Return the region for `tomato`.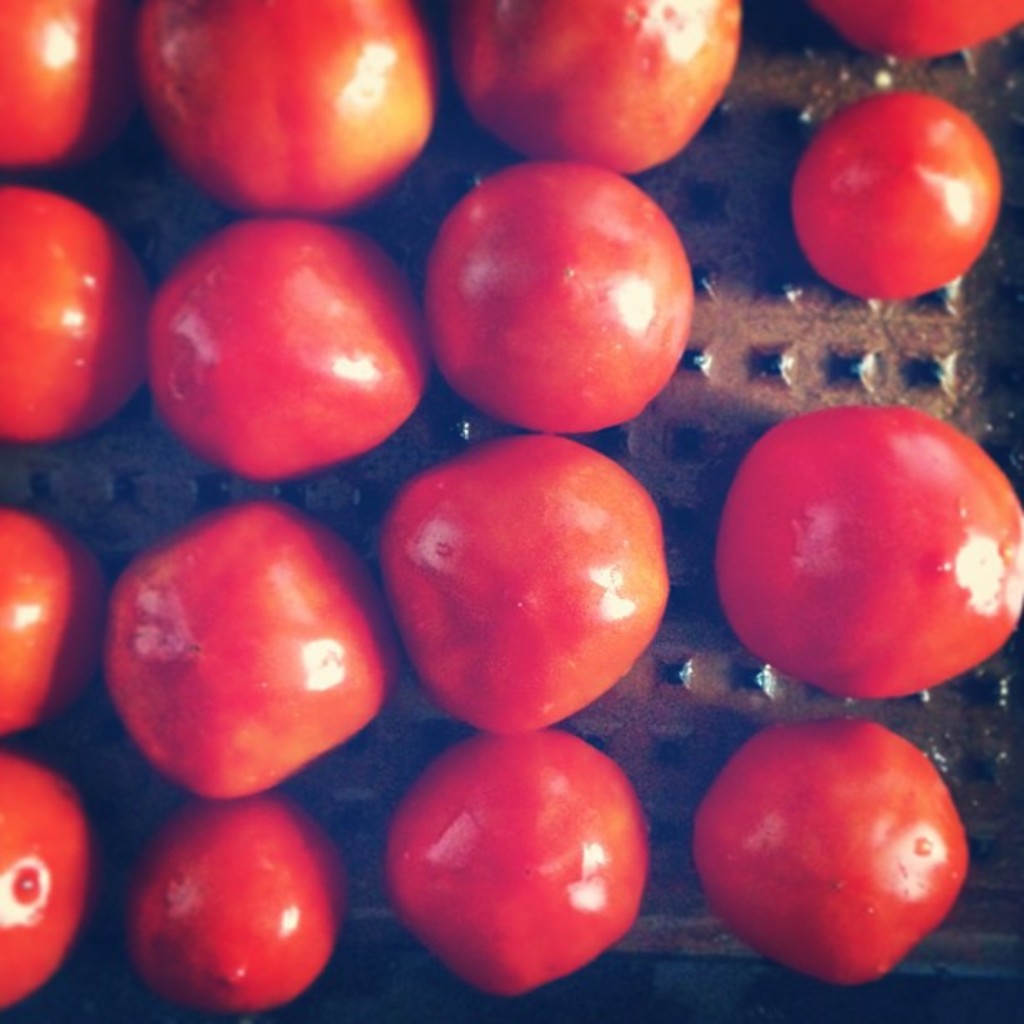
region(422, 151, 718, 443).
